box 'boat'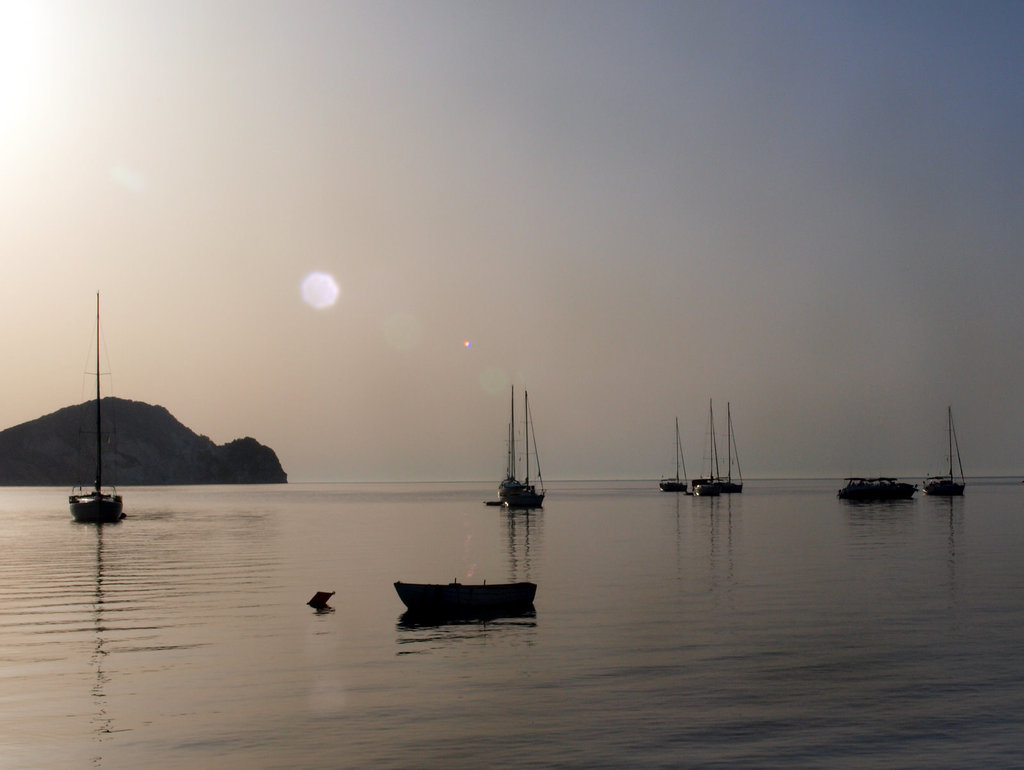
crop(690, 403, 748, 501)
